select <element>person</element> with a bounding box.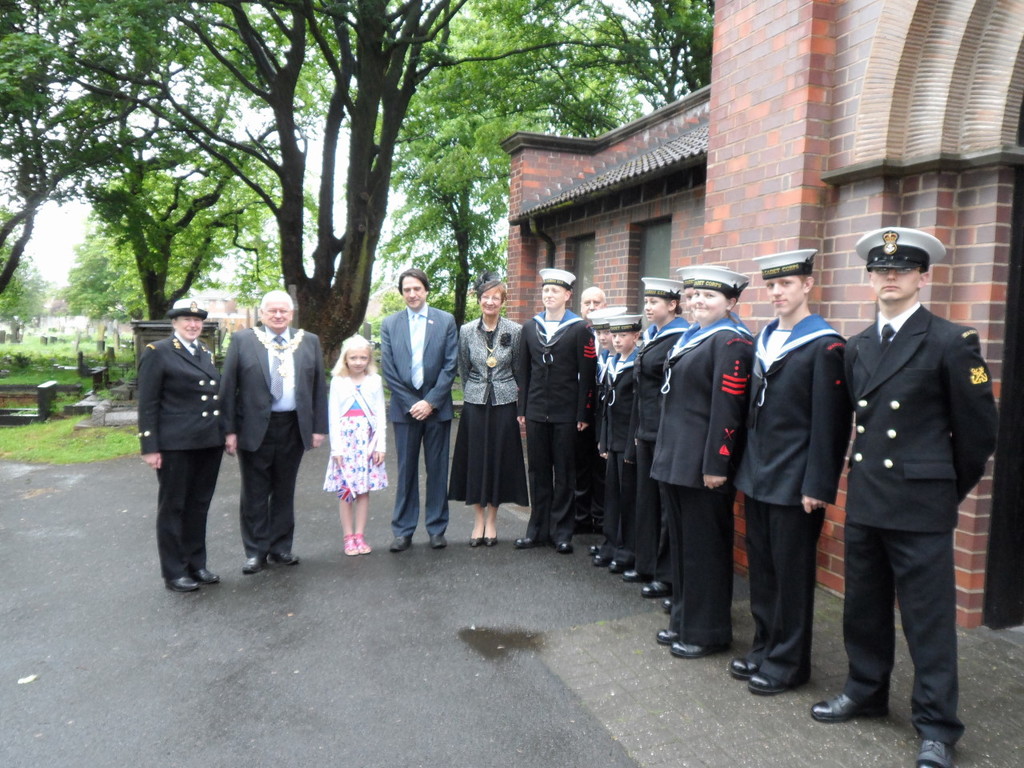
803/223/998/767.
